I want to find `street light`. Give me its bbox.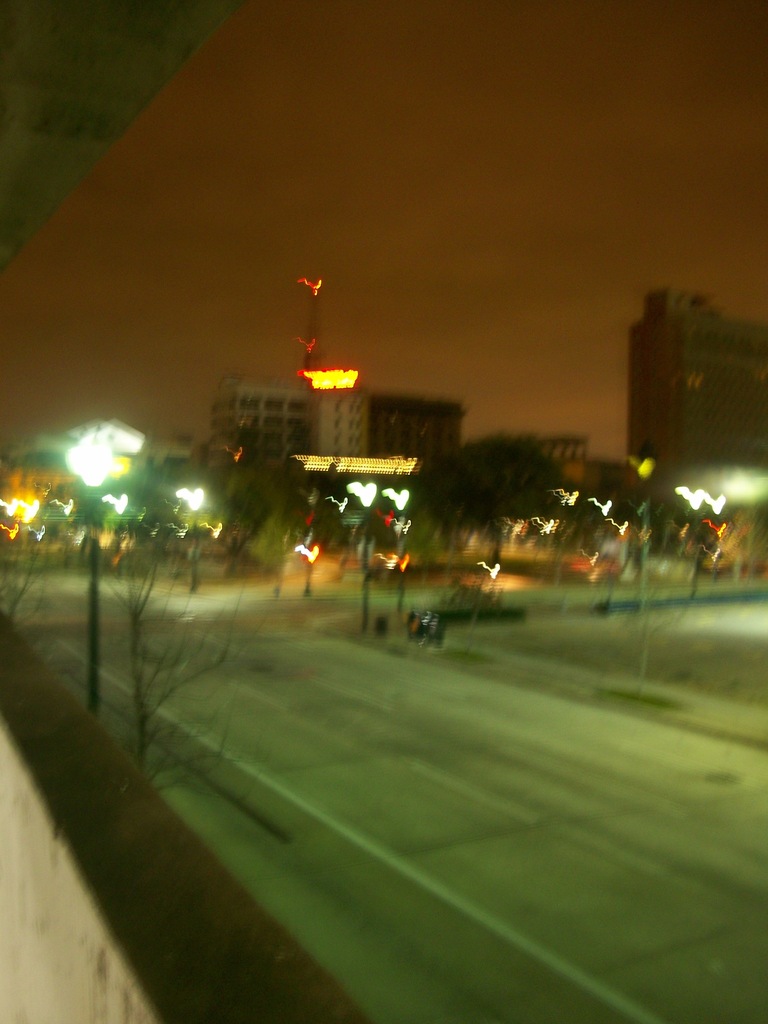
l=383, t=483, r=408, b=609.
